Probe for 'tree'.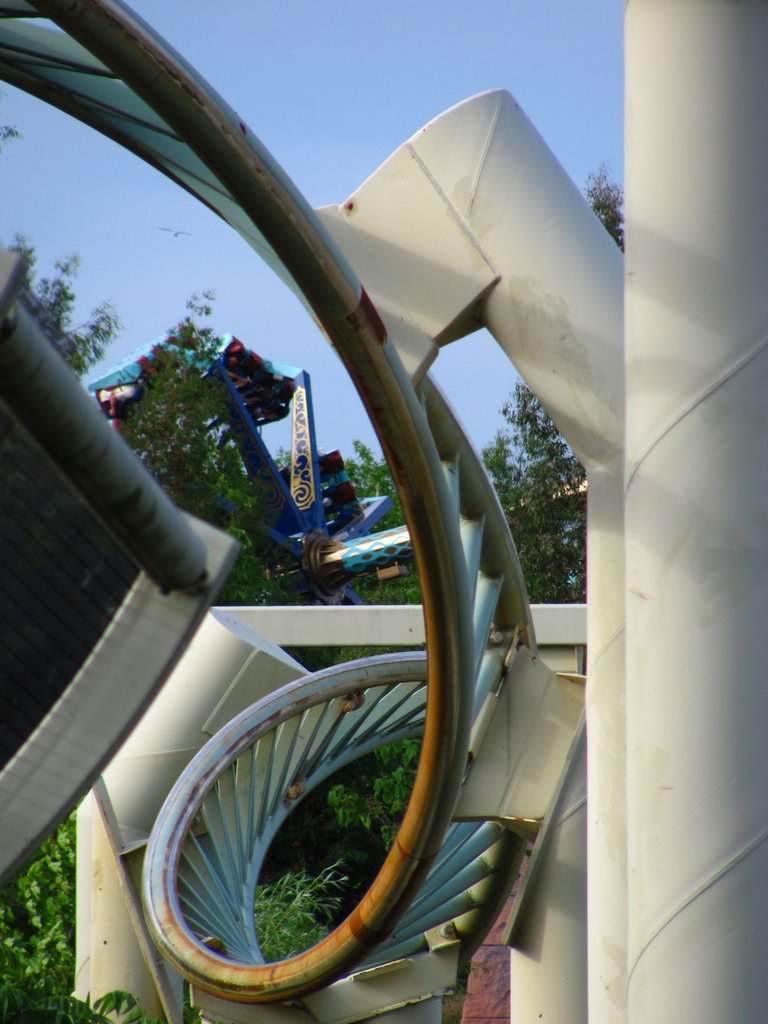
Probe result: 0 114 303 1023.
